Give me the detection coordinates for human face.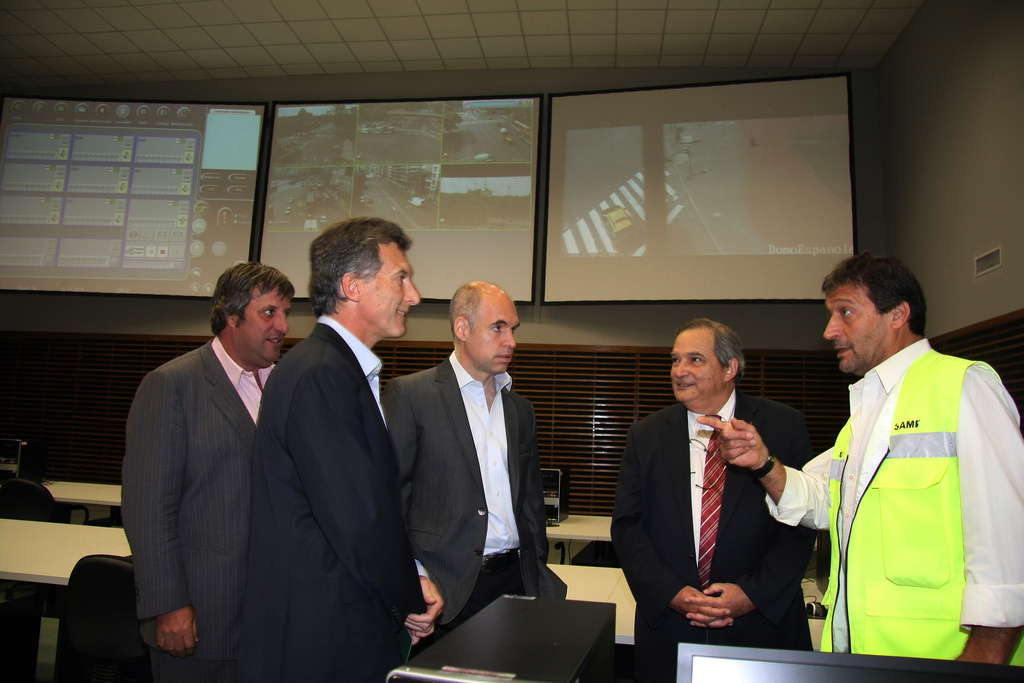
BBox(821, 281, 890, 379).
